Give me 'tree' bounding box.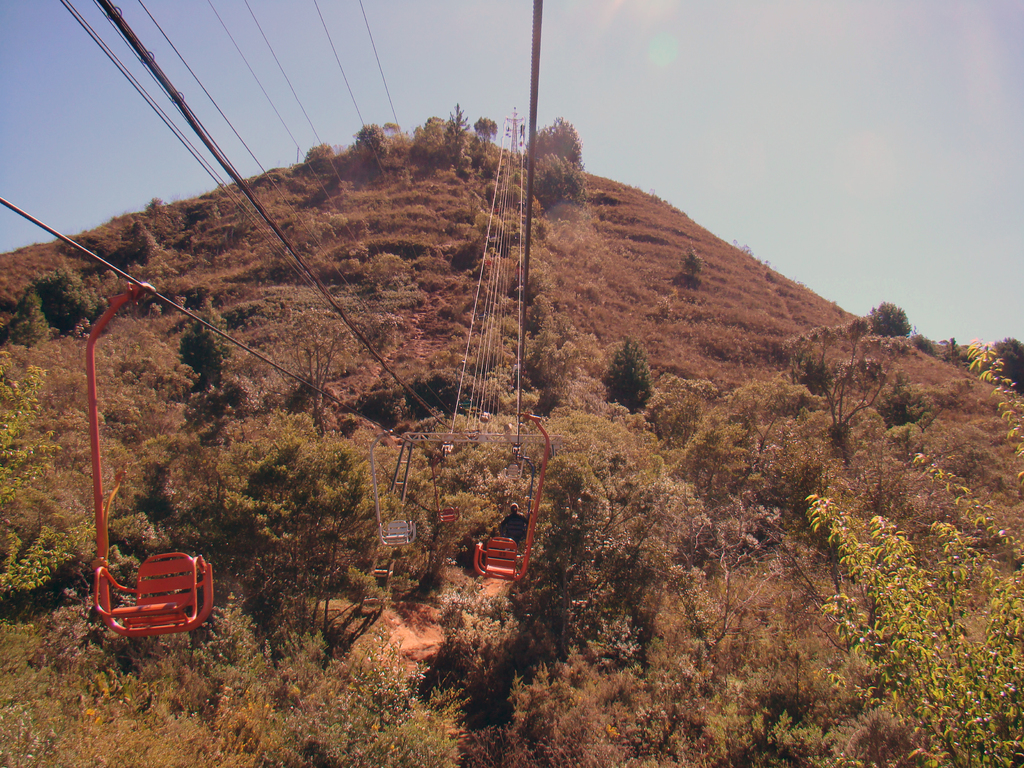
991, 332, 1023, 393.
